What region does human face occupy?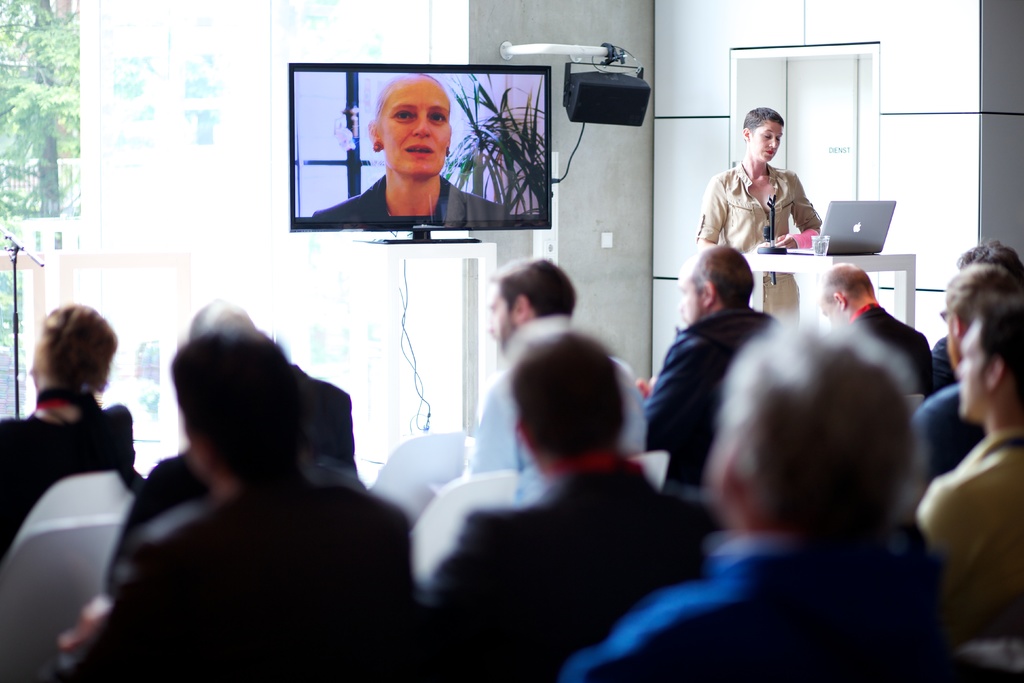
locate(950, 318, 988, 416).
